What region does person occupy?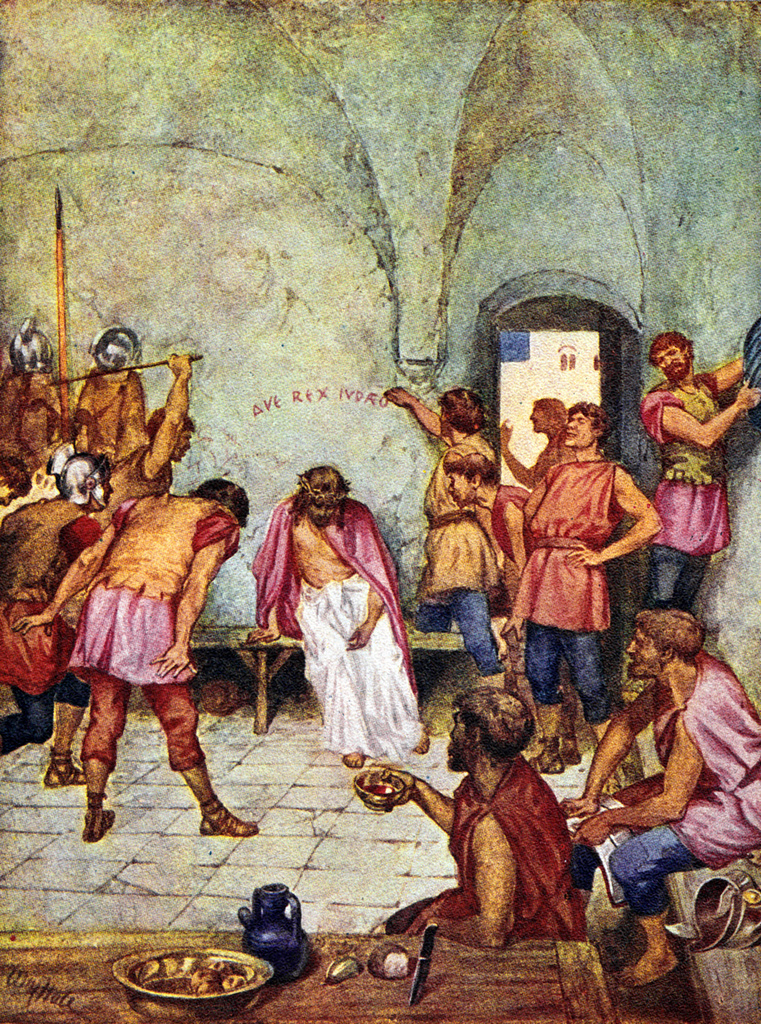
0/443/113/751.
